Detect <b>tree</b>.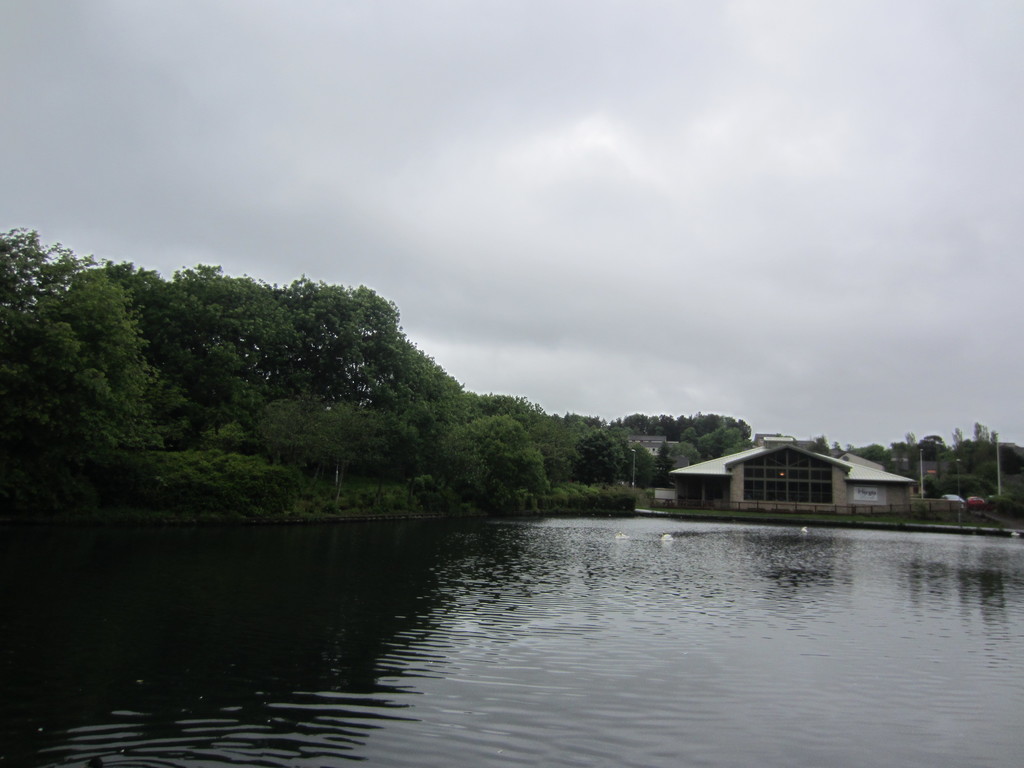
Detected at pyautogui.locateOnScreen(950, 423, 964, 463).
